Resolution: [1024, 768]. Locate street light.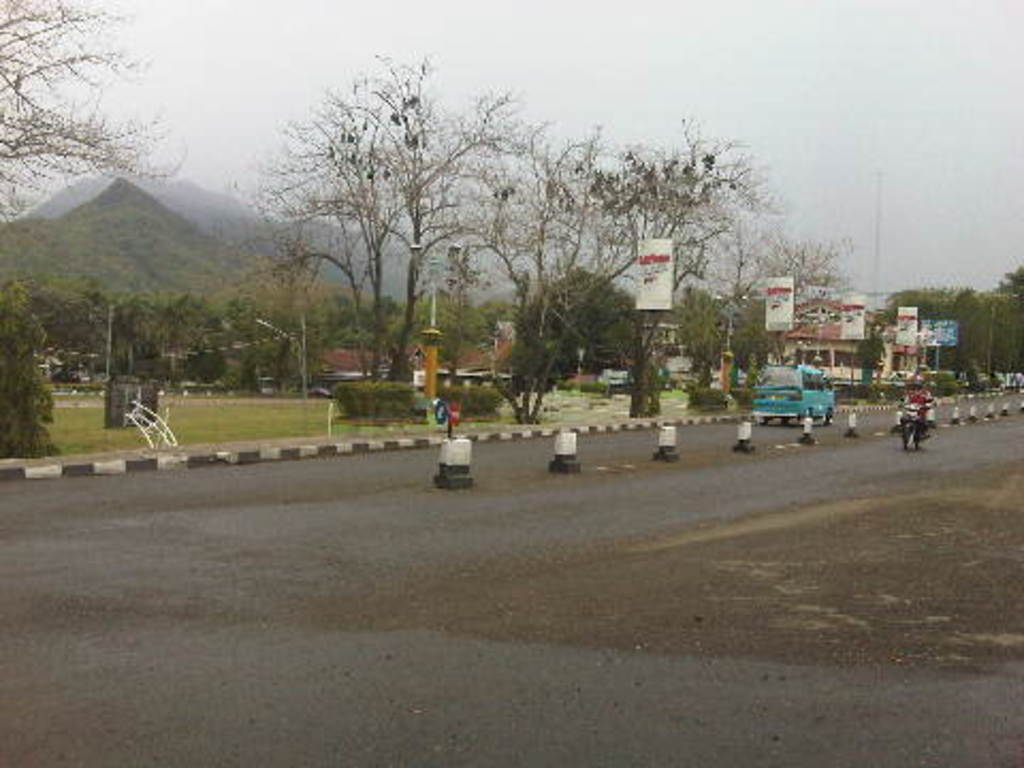
left=708, top=290, right=749, bottom=354.
